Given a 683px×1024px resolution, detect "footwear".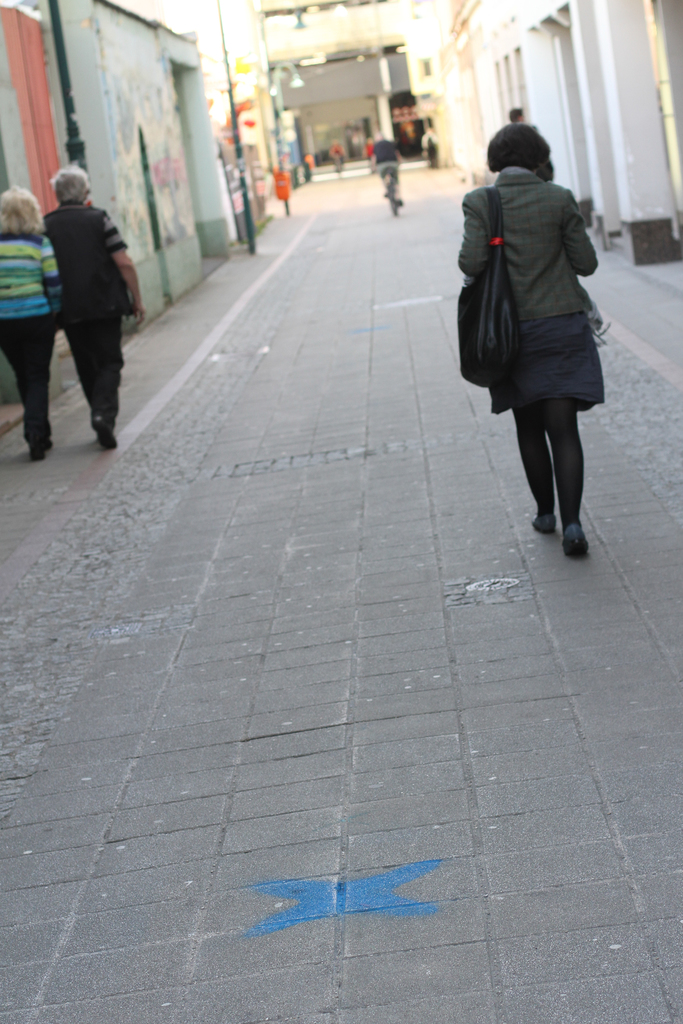
89,411,119,450.
